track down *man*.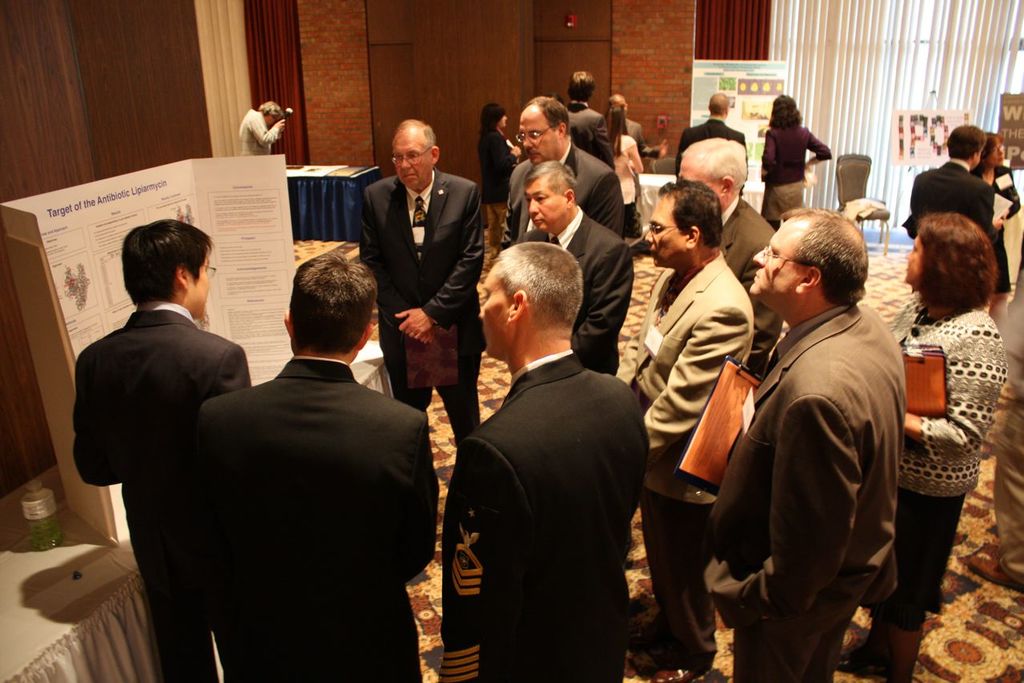
Tracked to x1=437 y1=239 x2=653 y2=682.
